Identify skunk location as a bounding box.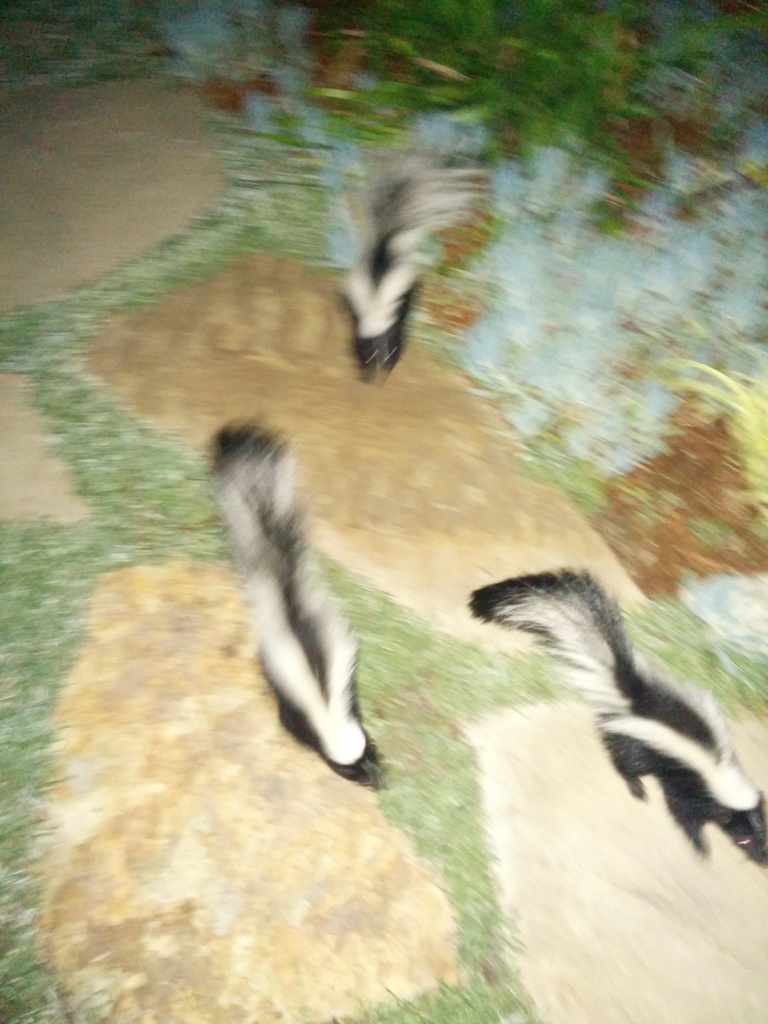
[left=196, top=406, right=385, bottom=787].
